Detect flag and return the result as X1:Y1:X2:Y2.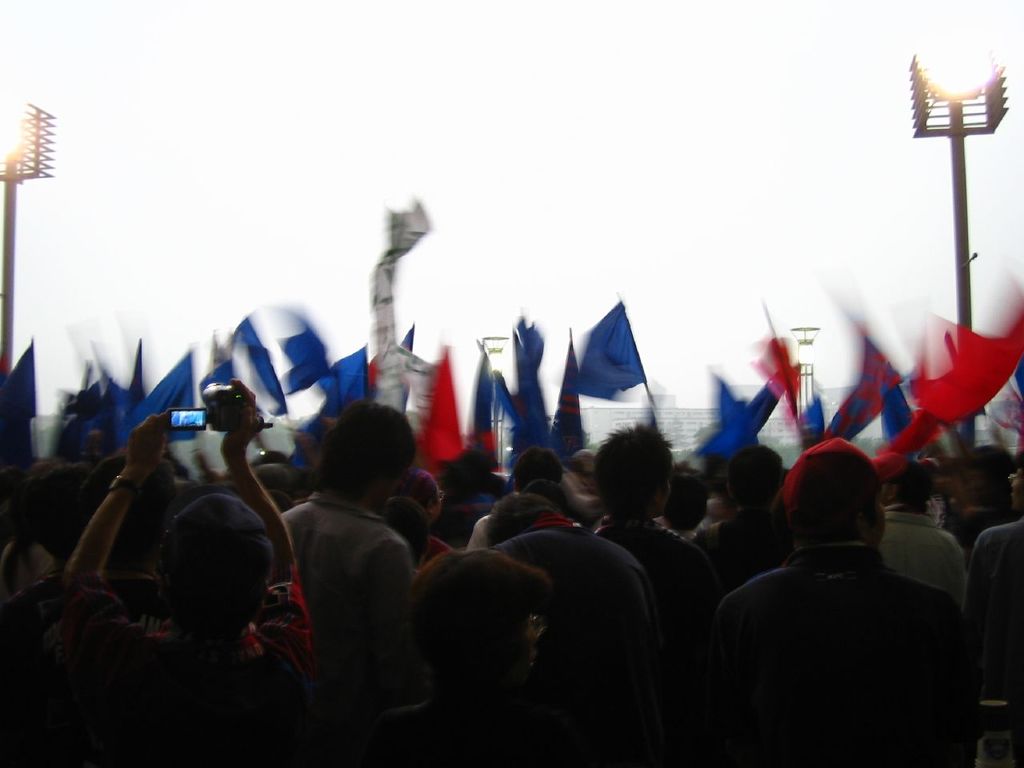
710:368:758:462.
